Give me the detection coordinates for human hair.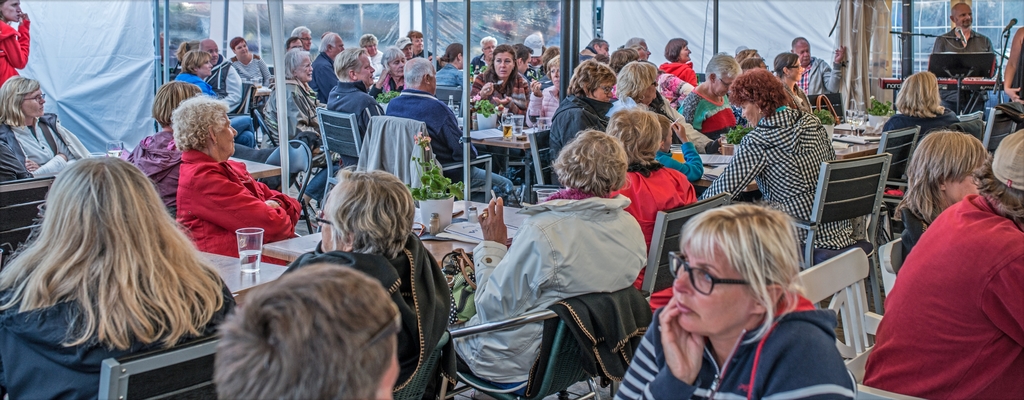
bbox=[479, 35, 496, 49].
